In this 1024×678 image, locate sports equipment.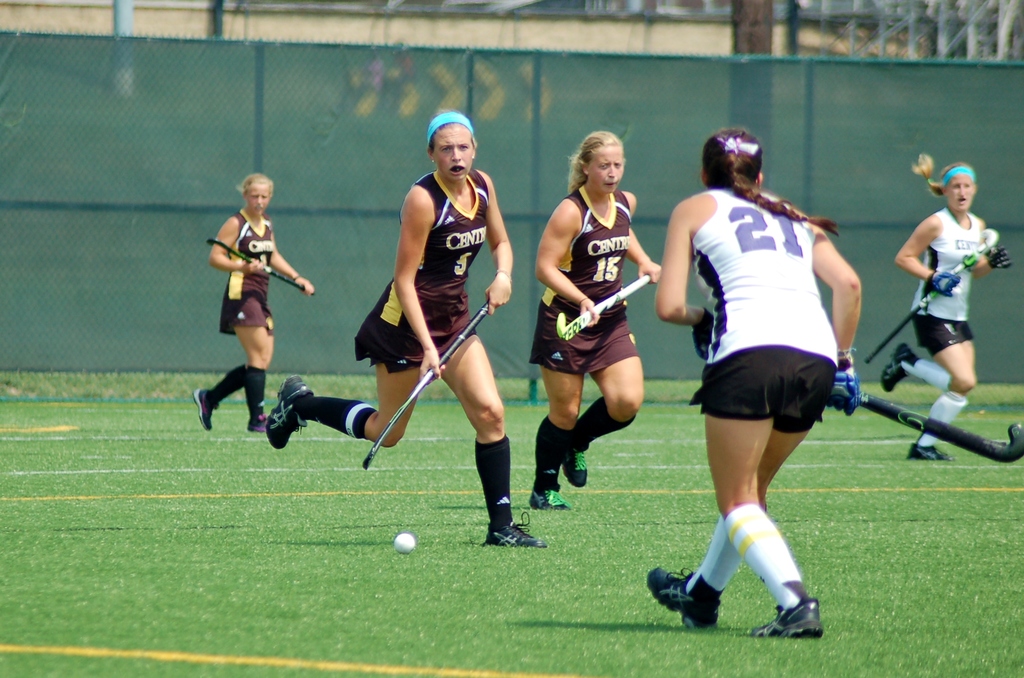
Bounding box: rect(204, 236, 314, 300).
